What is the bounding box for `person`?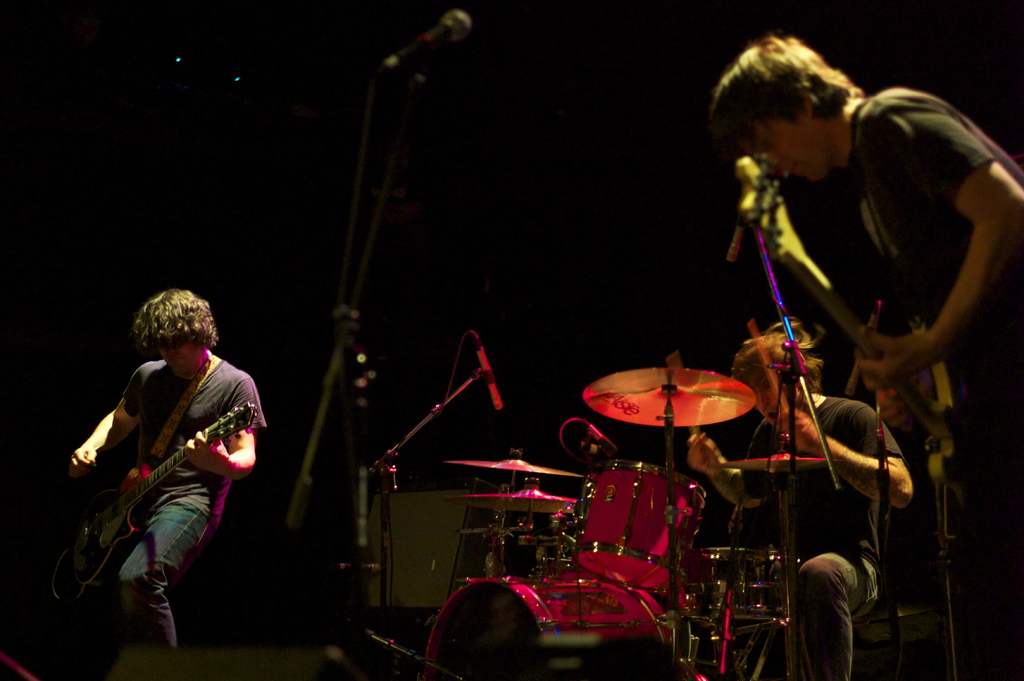
bbox(72, 287, 263, 645).
